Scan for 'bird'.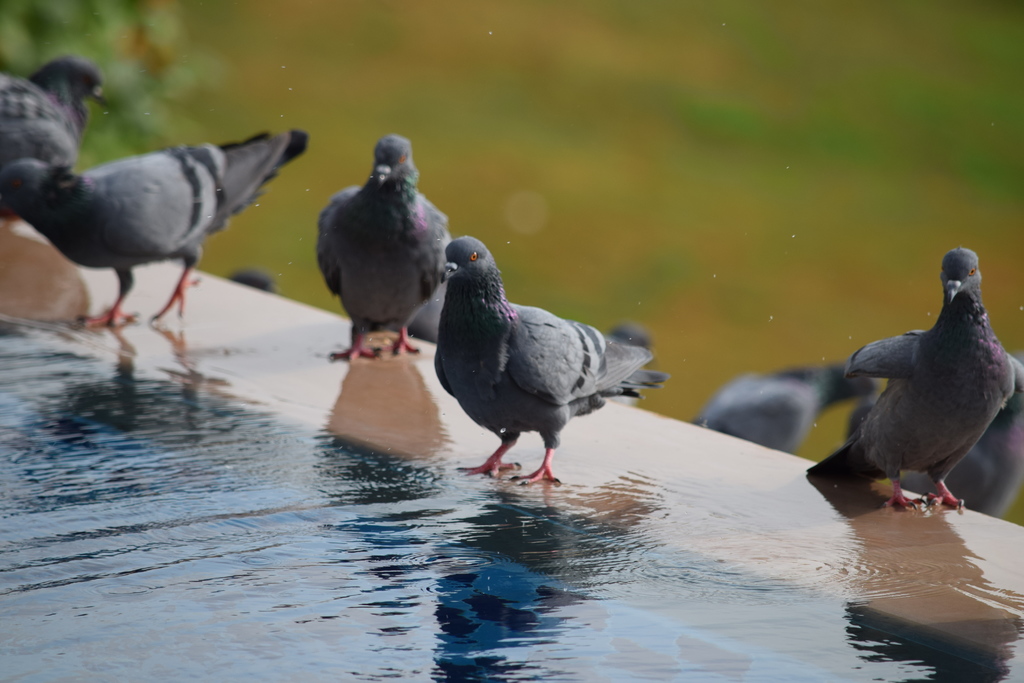
Scan result: crop(316, 131, 458, 370).
